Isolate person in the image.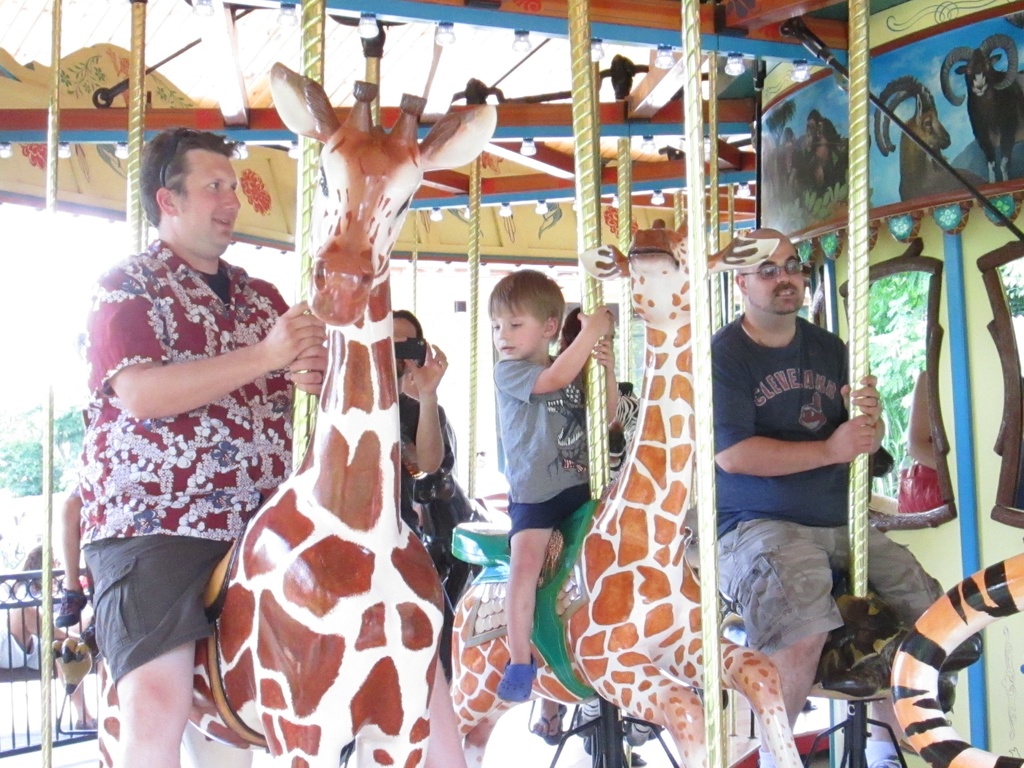
Isolated region: locate(389, 308, 455, 676).
